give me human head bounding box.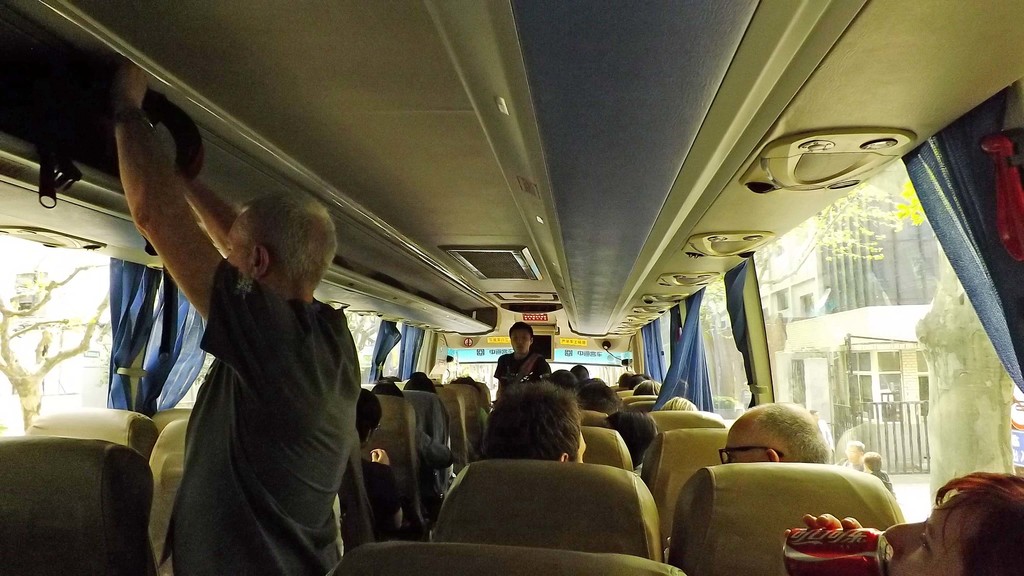
[209,184,332,301].
